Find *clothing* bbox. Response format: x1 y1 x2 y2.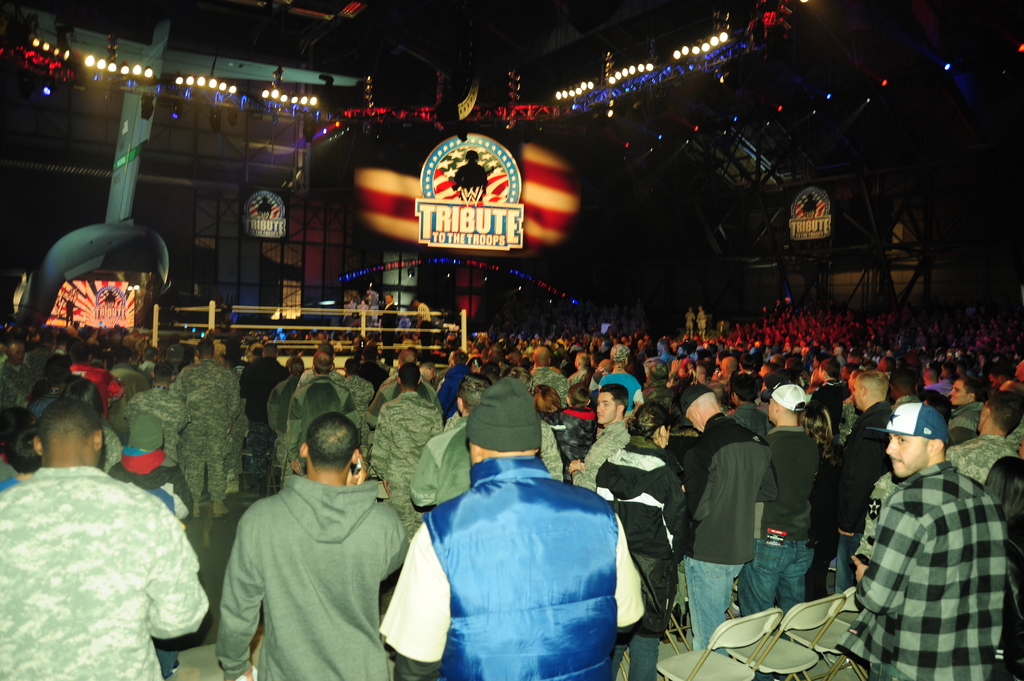
1002 381 1023 393.
